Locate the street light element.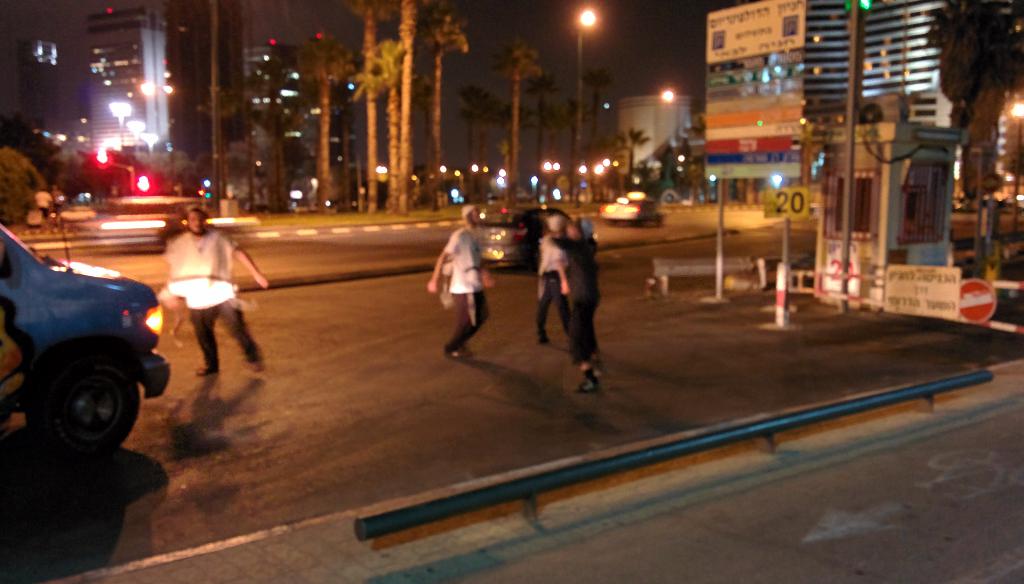
Element bbox: (x1=138, y1=133, x2=163, y2=158).
